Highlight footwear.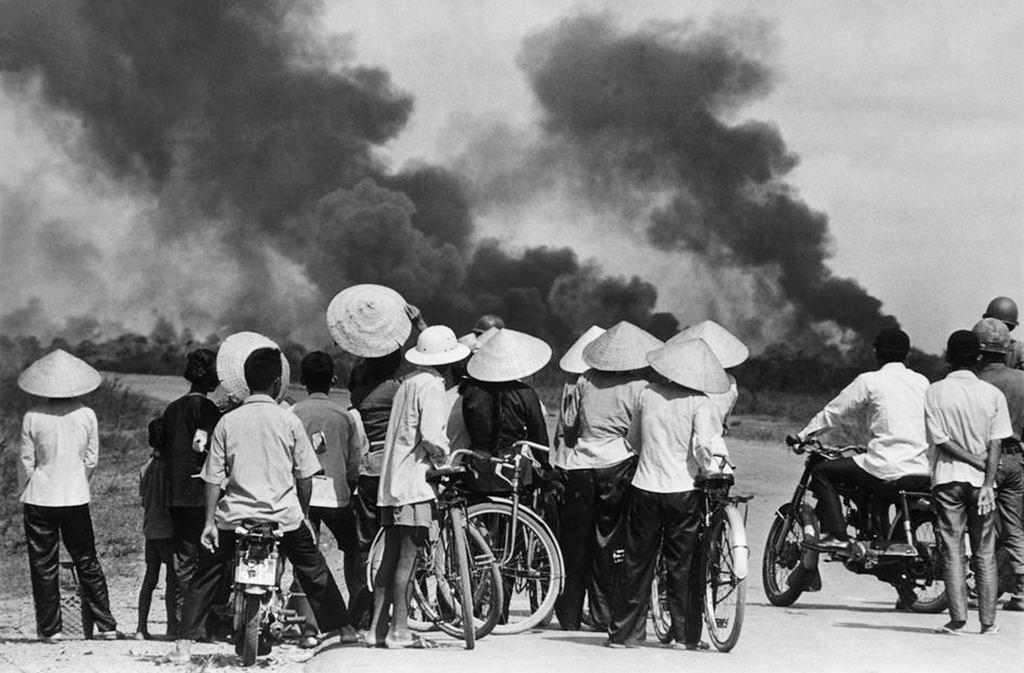
Highlighted region: [939,616,967,634].
